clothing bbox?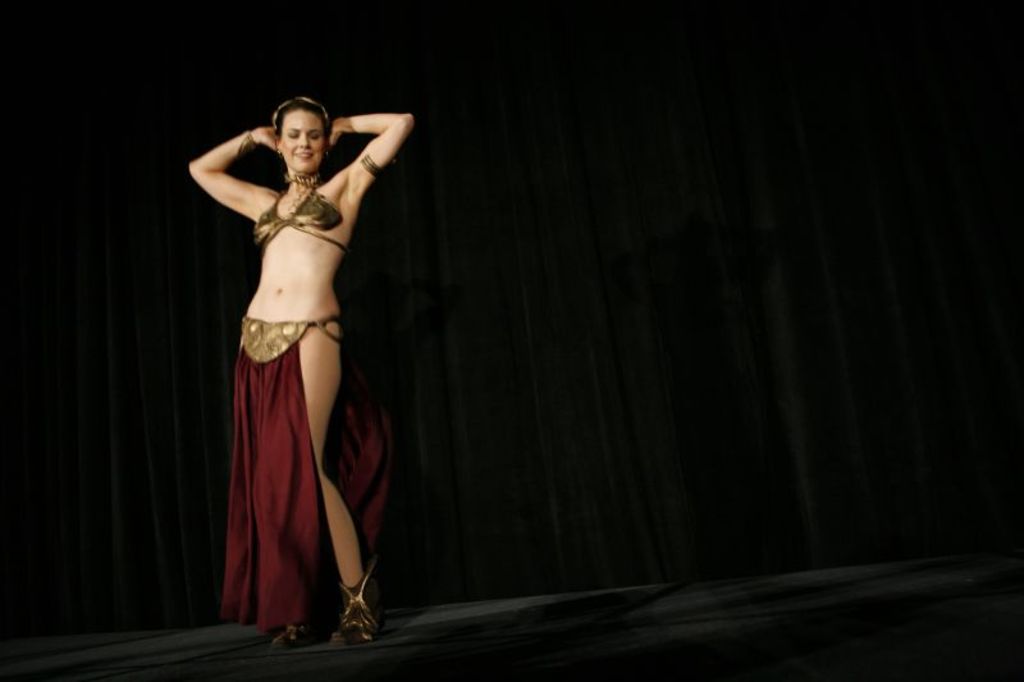
crop(219, 183, 394, 618)
